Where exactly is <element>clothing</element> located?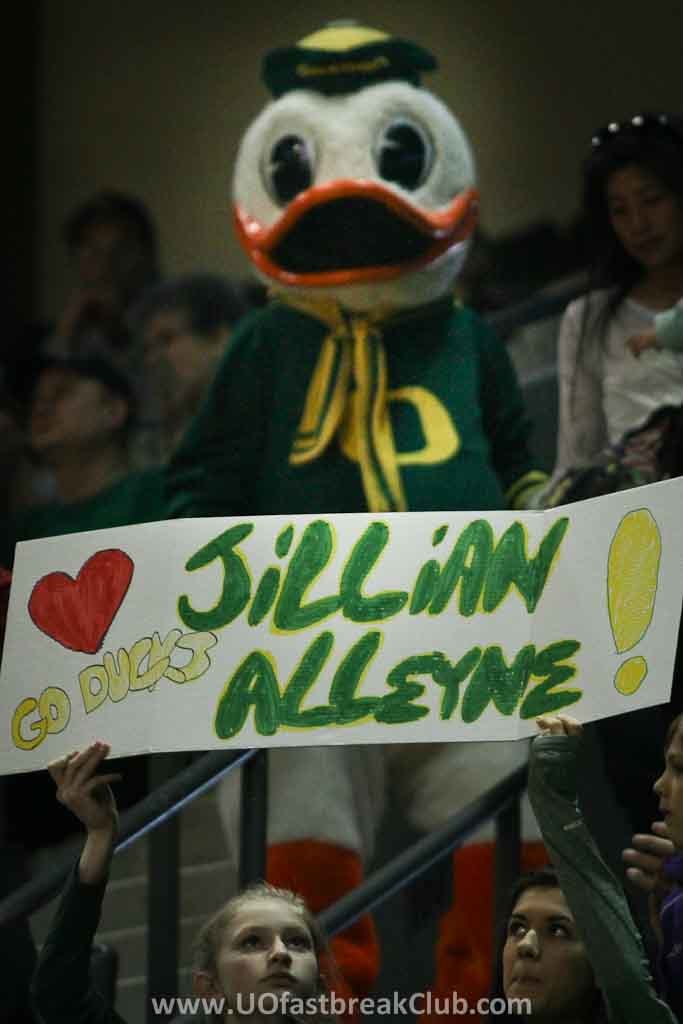
Its bounding box is 555/291/682/870.
